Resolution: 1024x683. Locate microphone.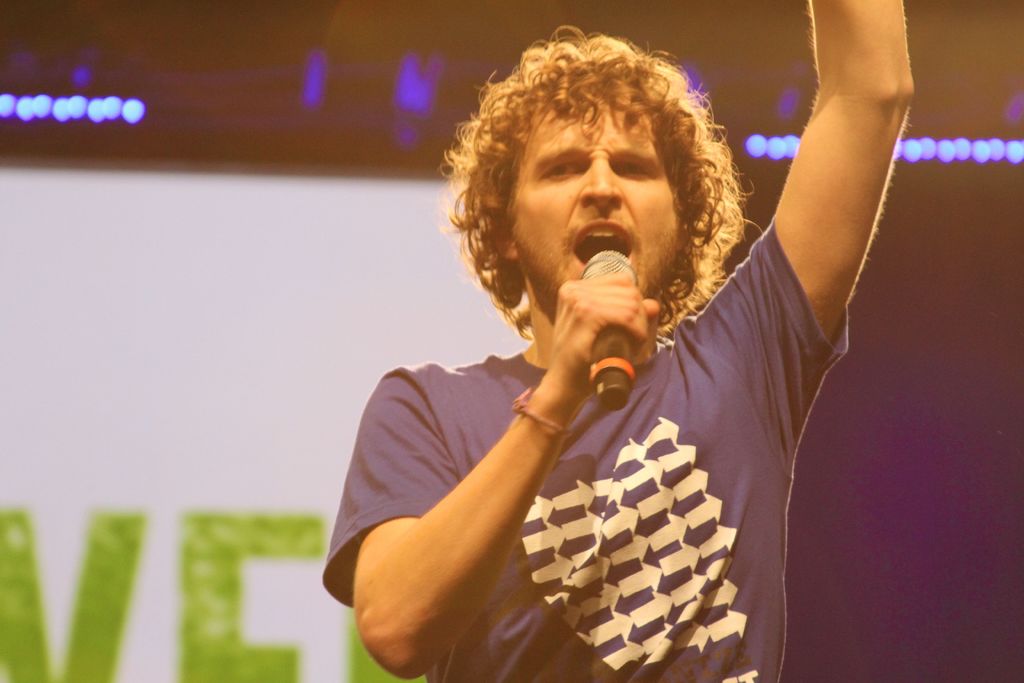
x1=522 y1=249 x2=664 y2=420.
